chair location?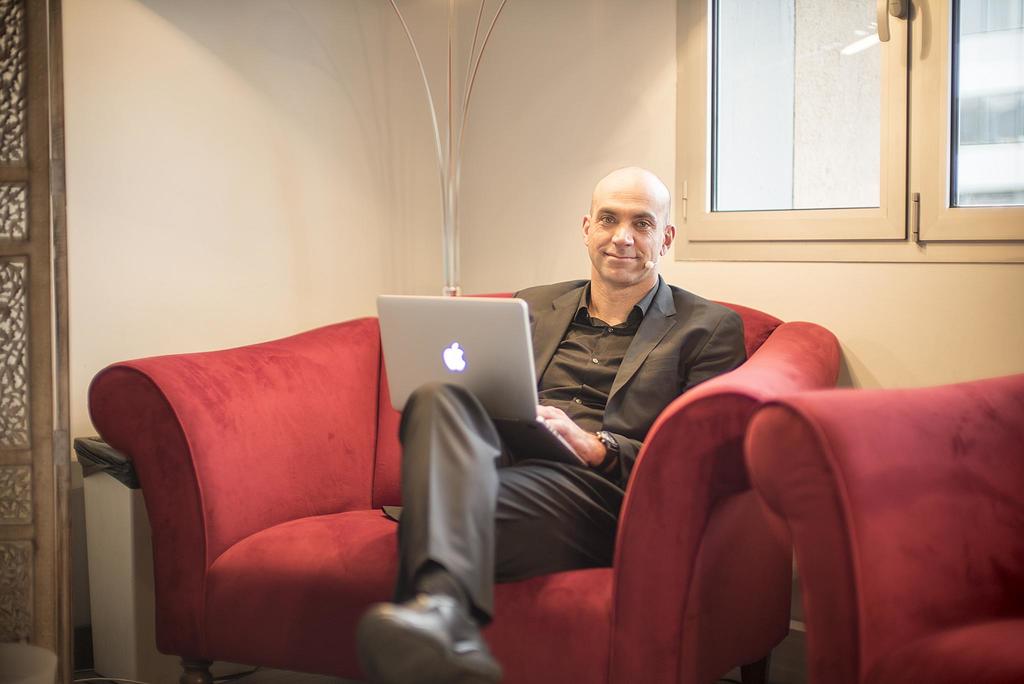
left=742, top=364, right=1023, bottom=683
